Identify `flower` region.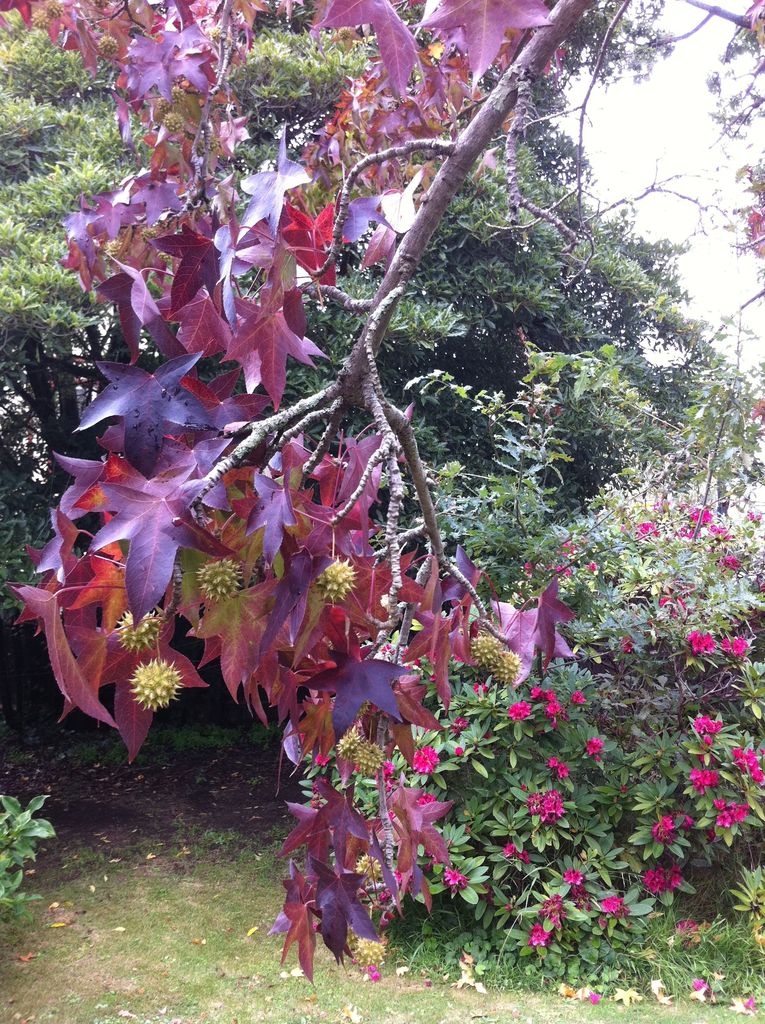
Region: Rect(689, 767, 718, 791).
